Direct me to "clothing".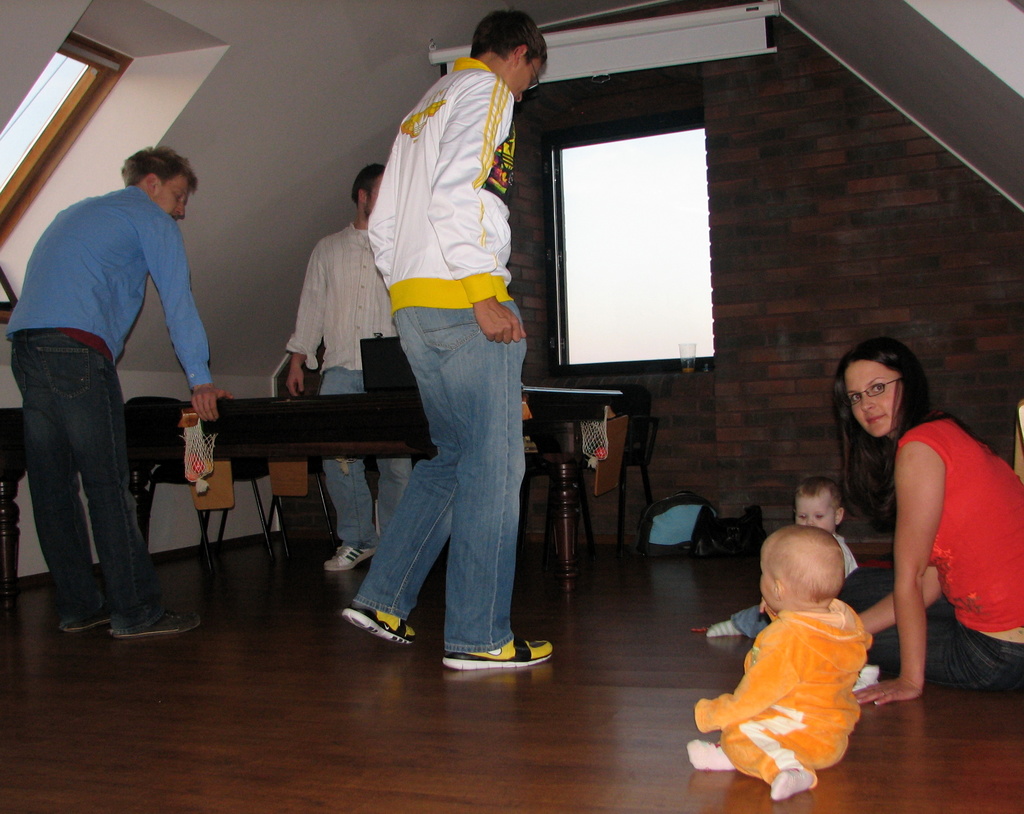
Direction: (1, 182, 212, 629).
